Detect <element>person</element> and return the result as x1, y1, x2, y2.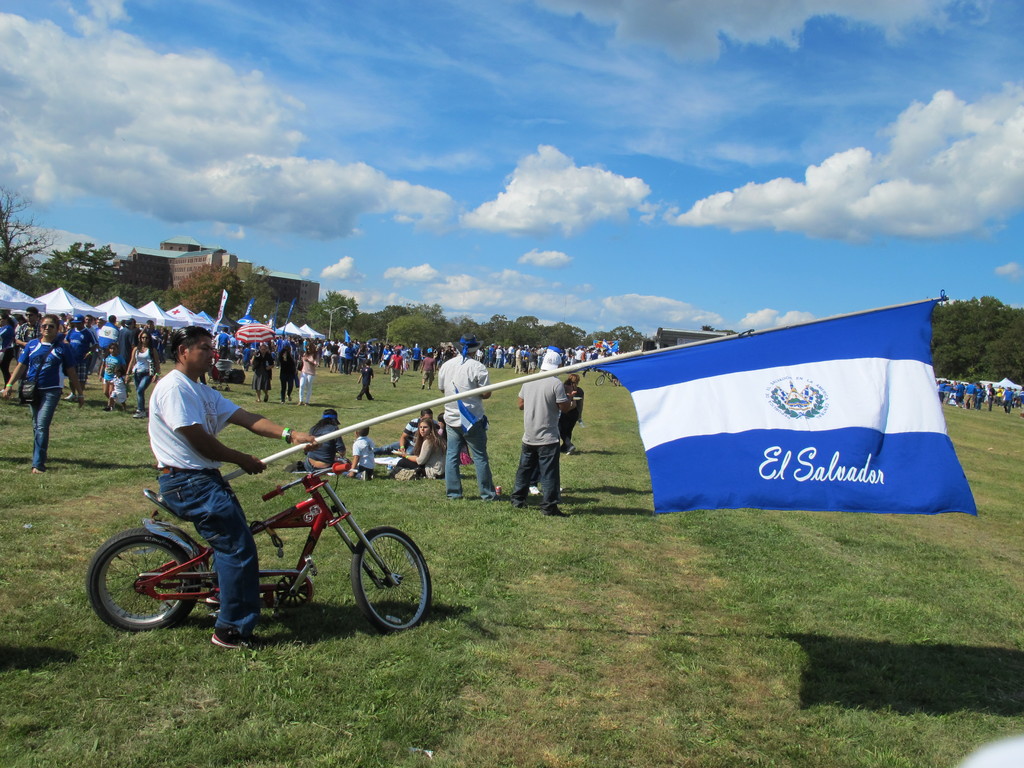
390, 344, 408, 387.
